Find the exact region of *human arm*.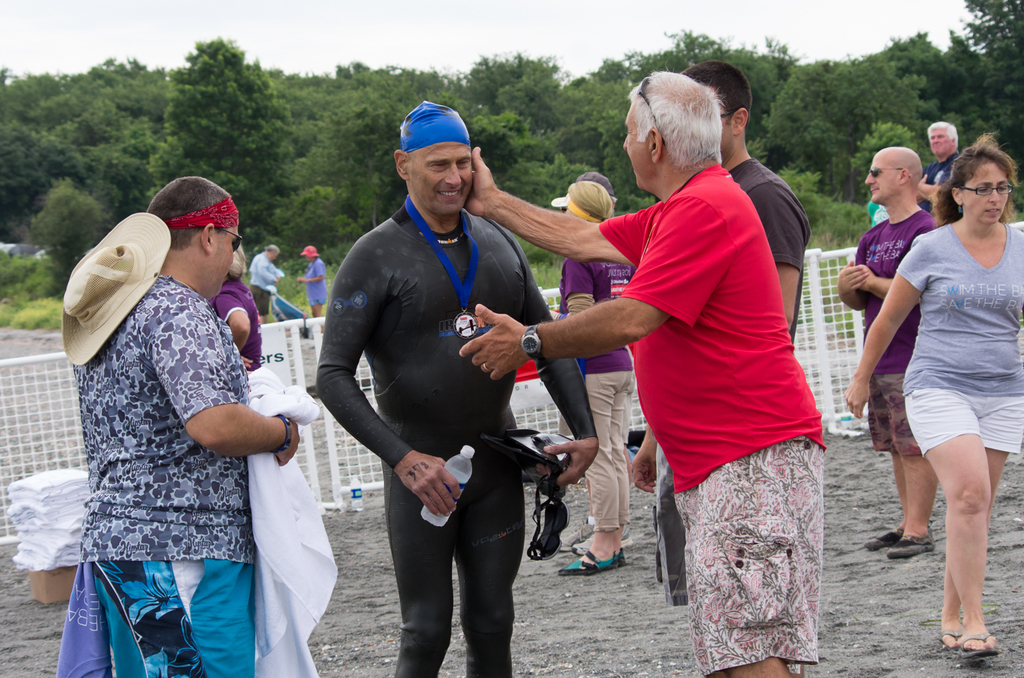
Exact region: [562,257,598,320].
